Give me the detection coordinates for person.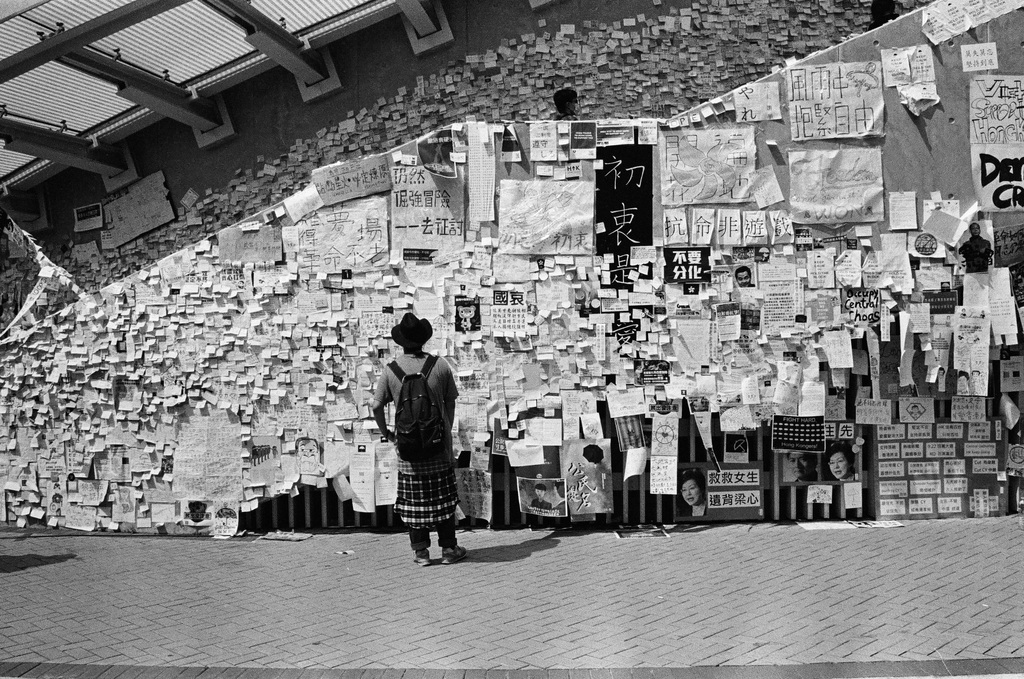
locate(529, 484, 552, 518).
